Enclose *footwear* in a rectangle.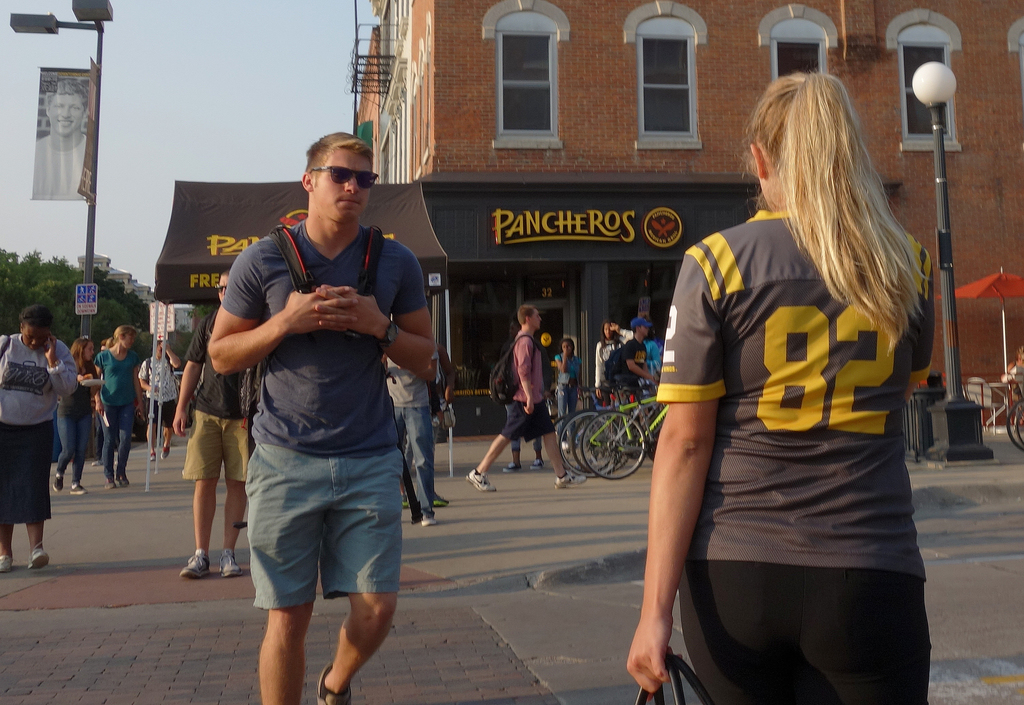
Rect(29, 542, 49, 572).
